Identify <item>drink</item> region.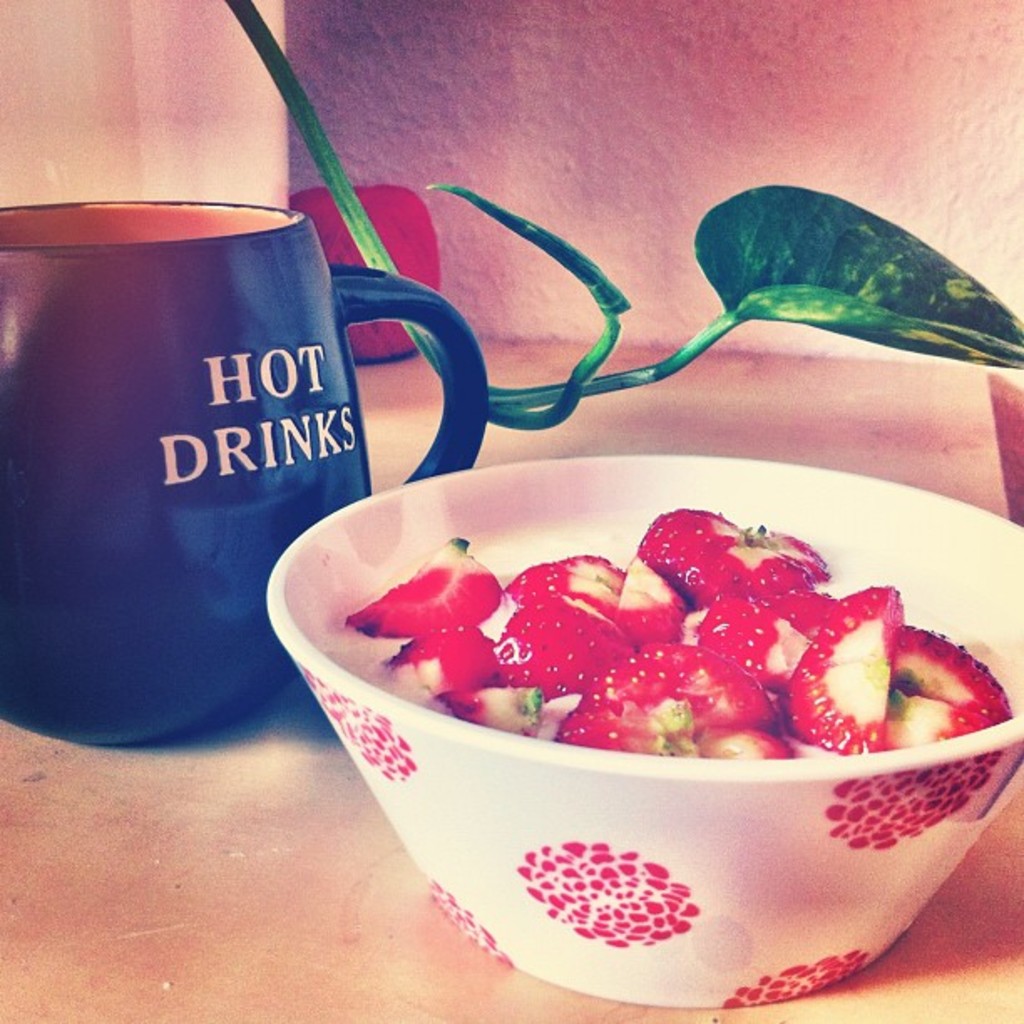
Region: 25 174 403 750.
